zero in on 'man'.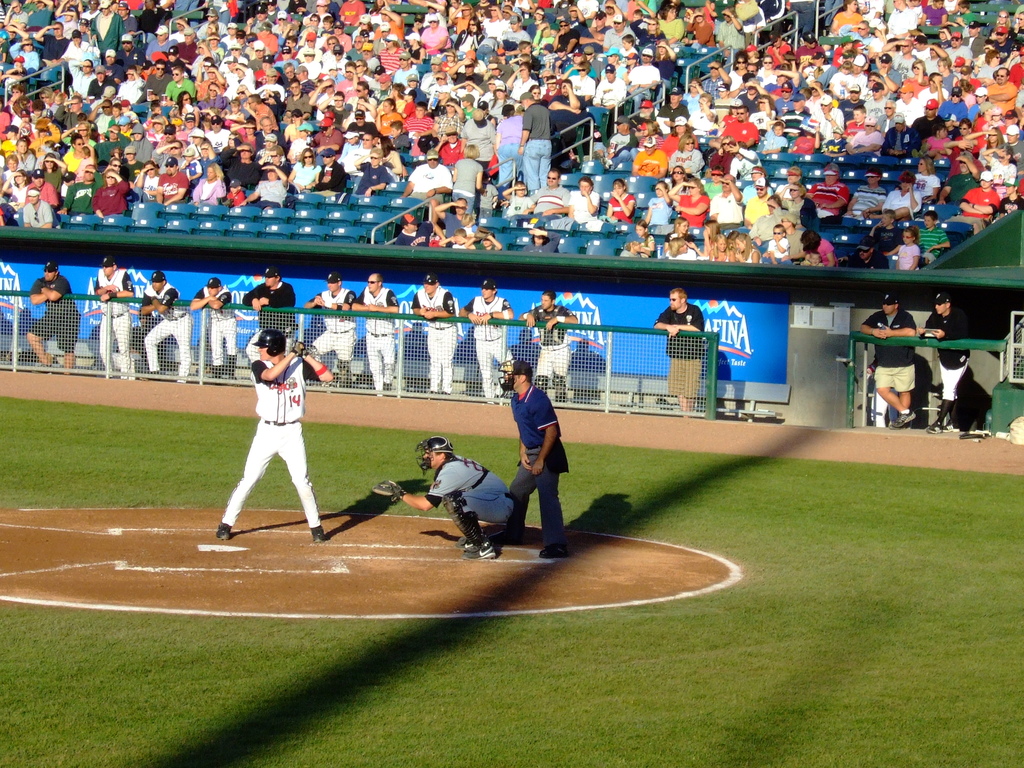
Zeroed in: 77:65:116:95.
